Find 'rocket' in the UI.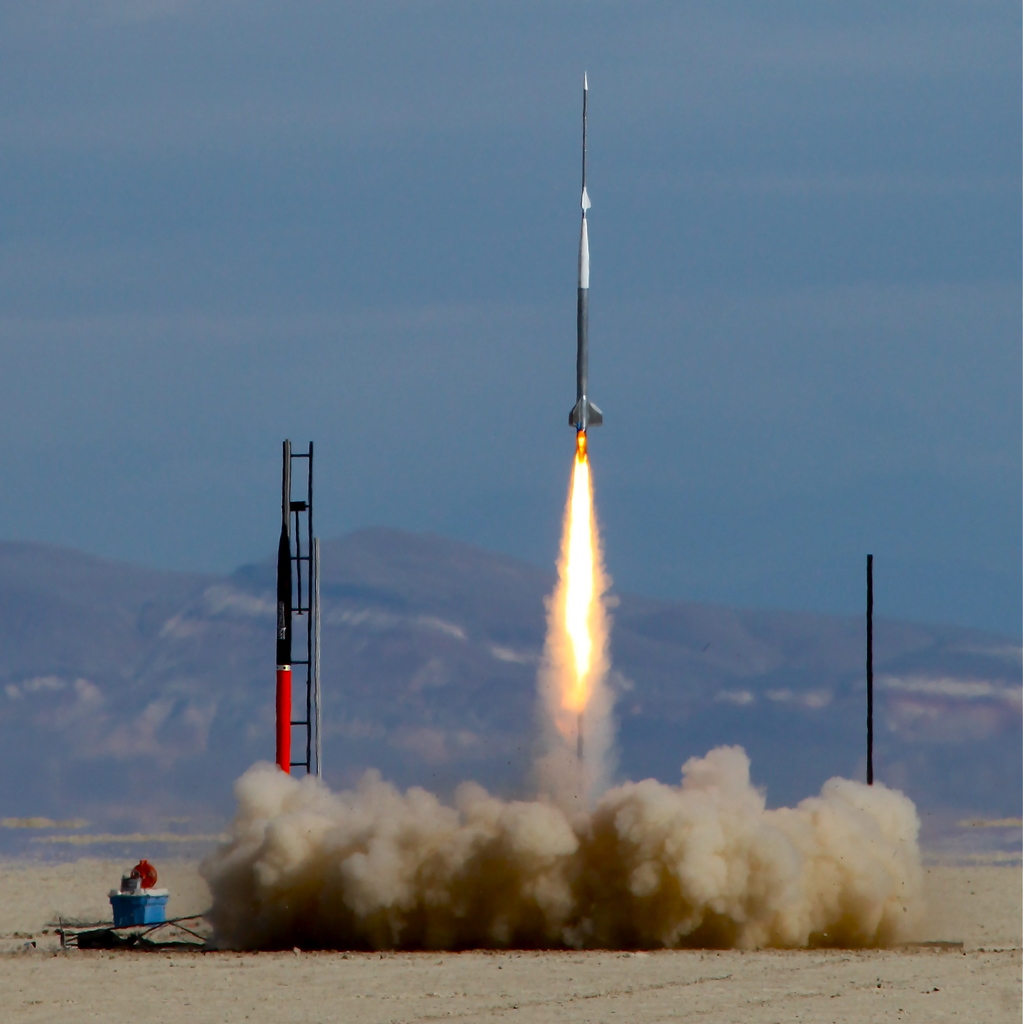
UI element at crop(271, 518, 289, 772).
